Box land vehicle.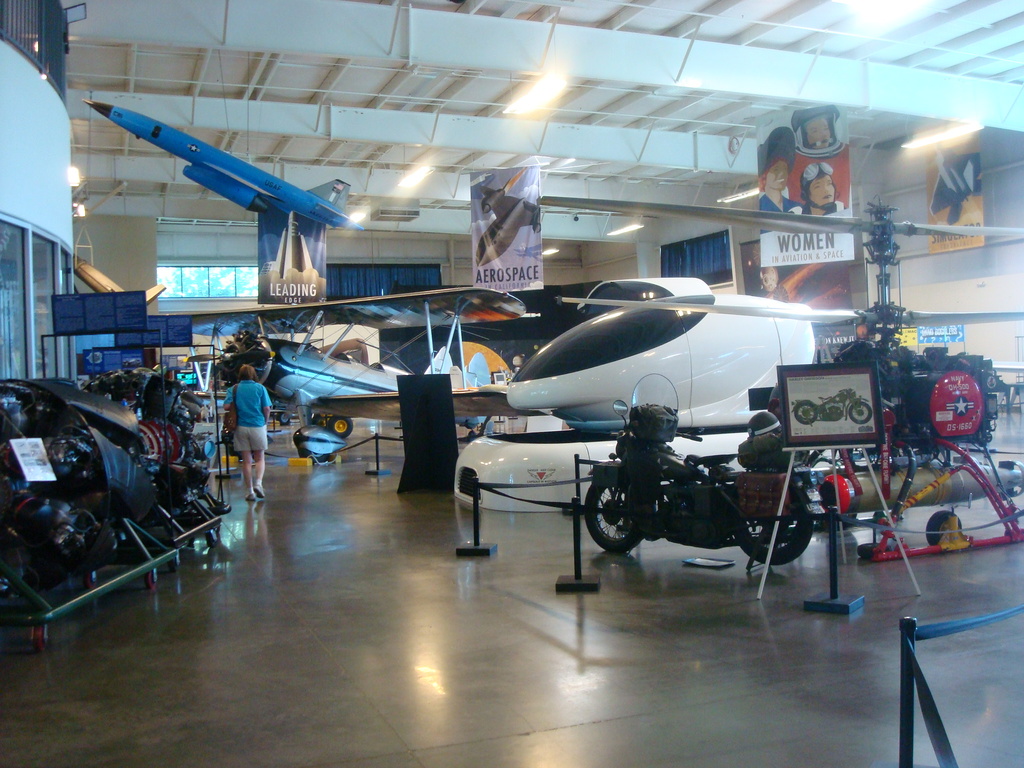
box(527, 399, 847, 591).
